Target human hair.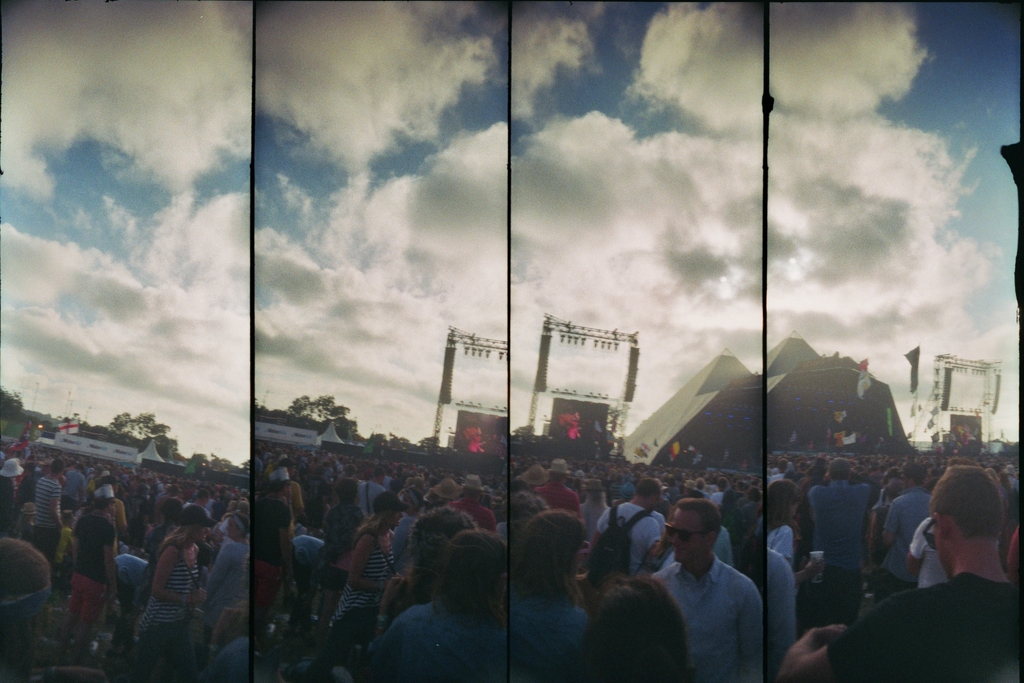
Target region: bbox(352, 506, 392, 552).
